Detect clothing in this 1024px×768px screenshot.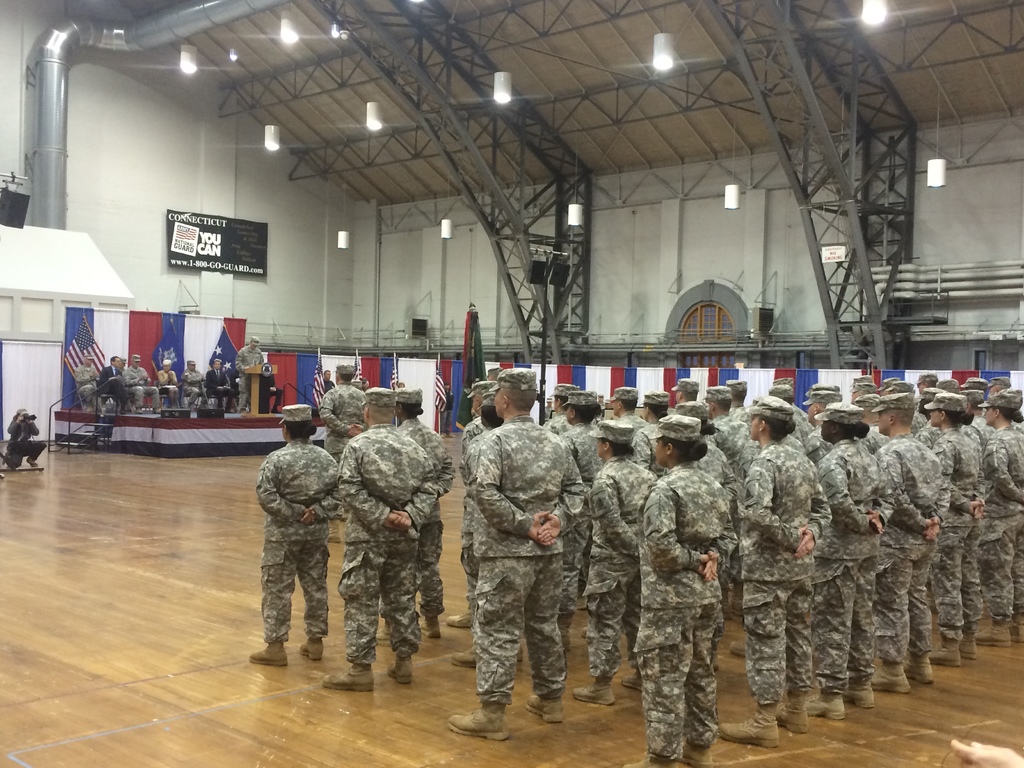
Detection: box=[617, 410, 644, 441].
